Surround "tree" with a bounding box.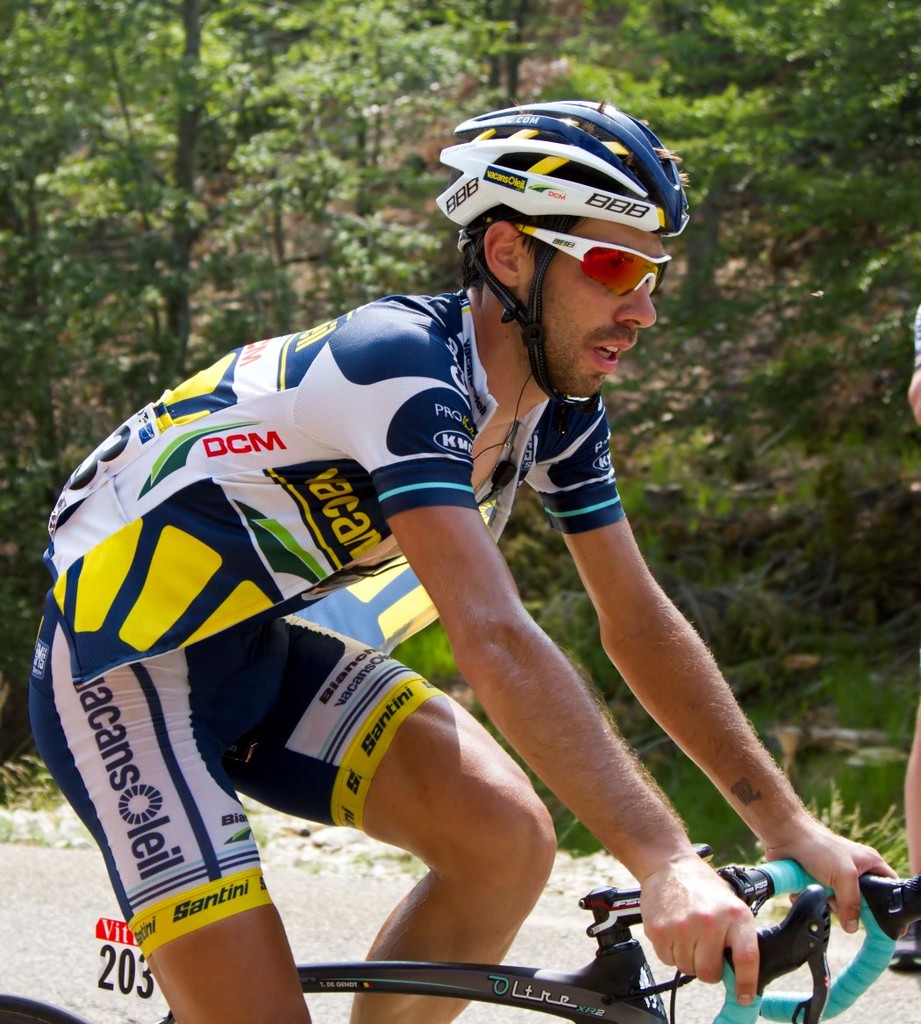
x1=439 y1=0 x2=539 y2=111.
